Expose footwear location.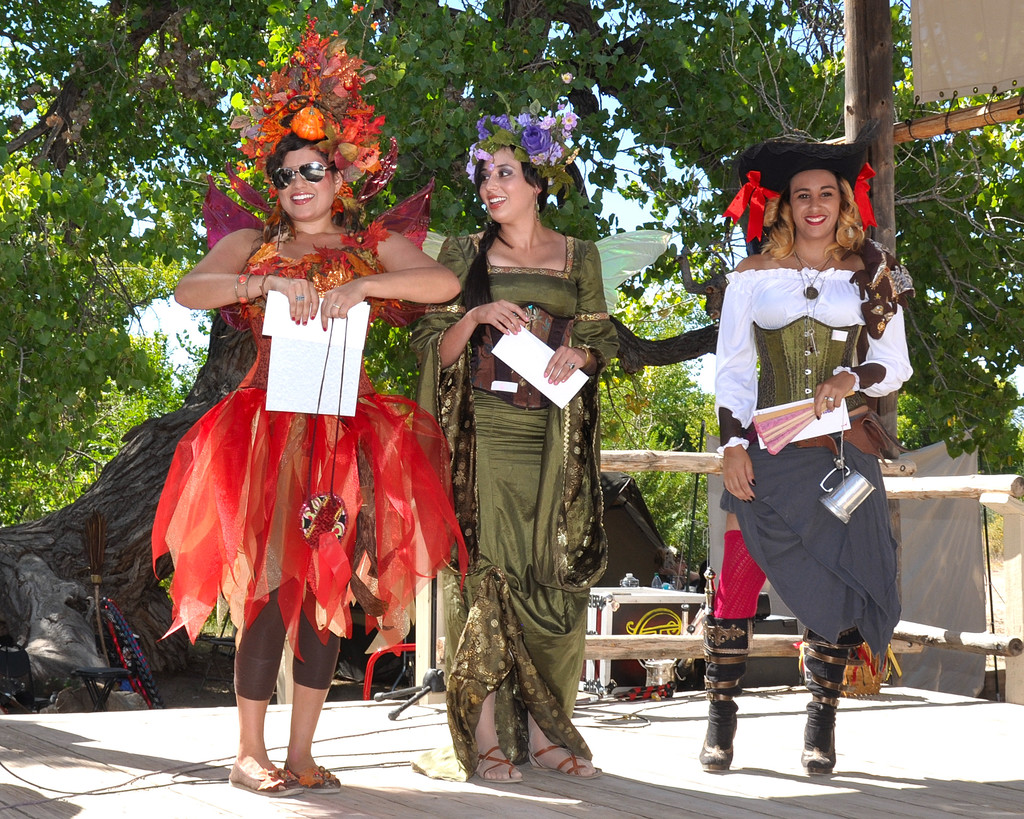
Exposed at (x1=289, y1=765, x2=346, y2=795).
